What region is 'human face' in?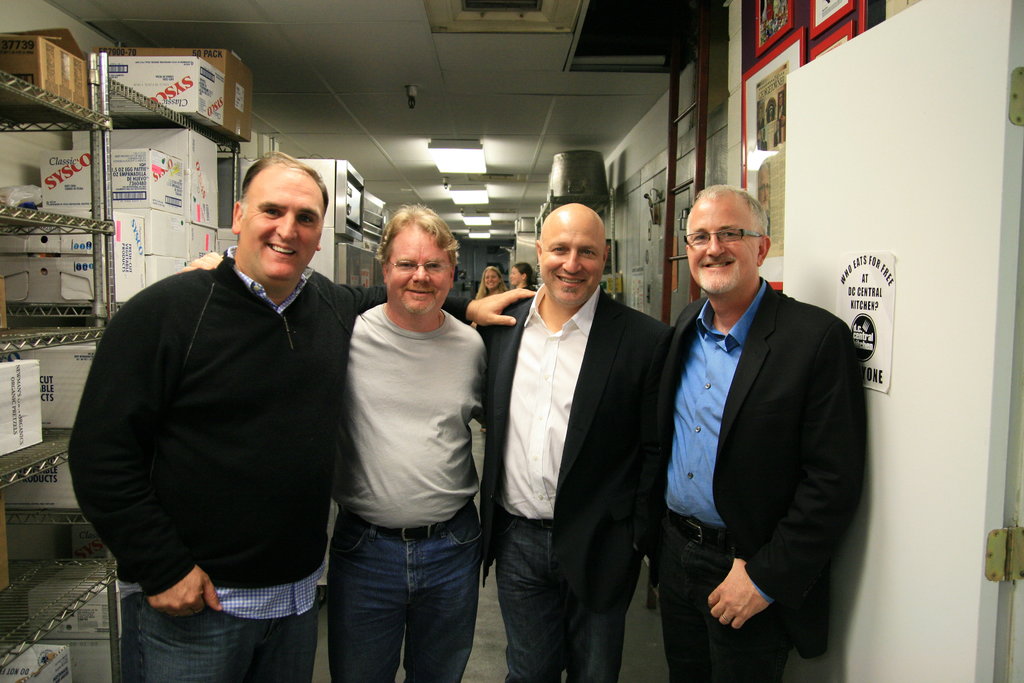
388:225:458:316.
